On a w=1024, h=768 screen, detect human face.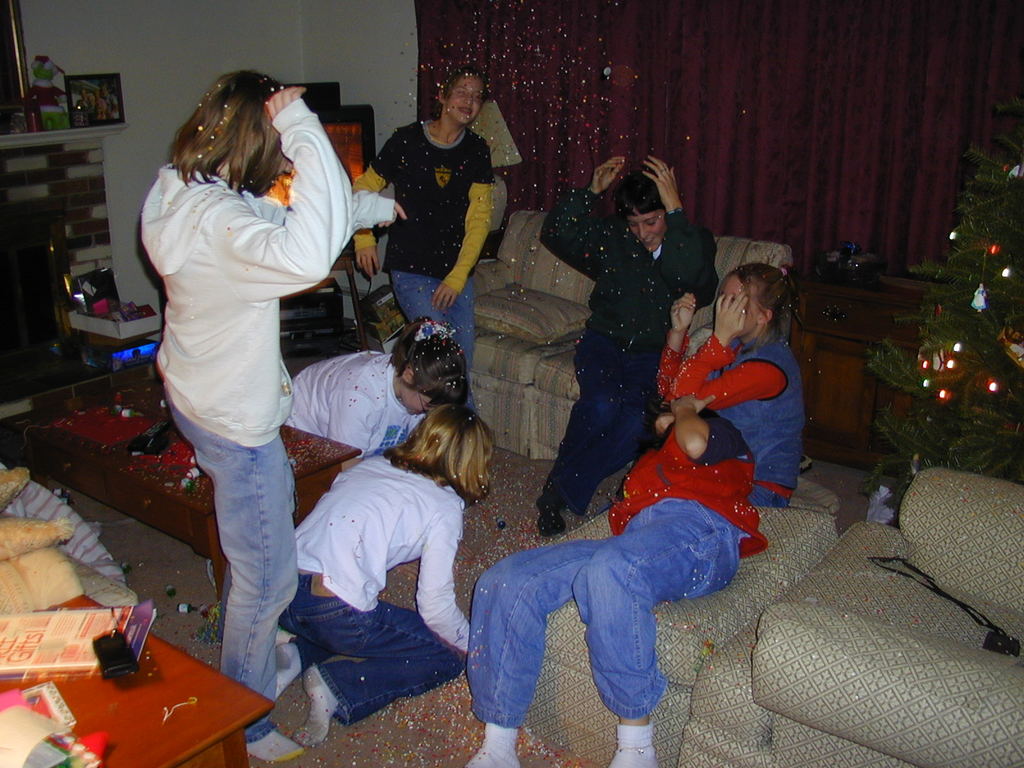
pyautogui.locateOnScreen(721, 274, 756, 340).
